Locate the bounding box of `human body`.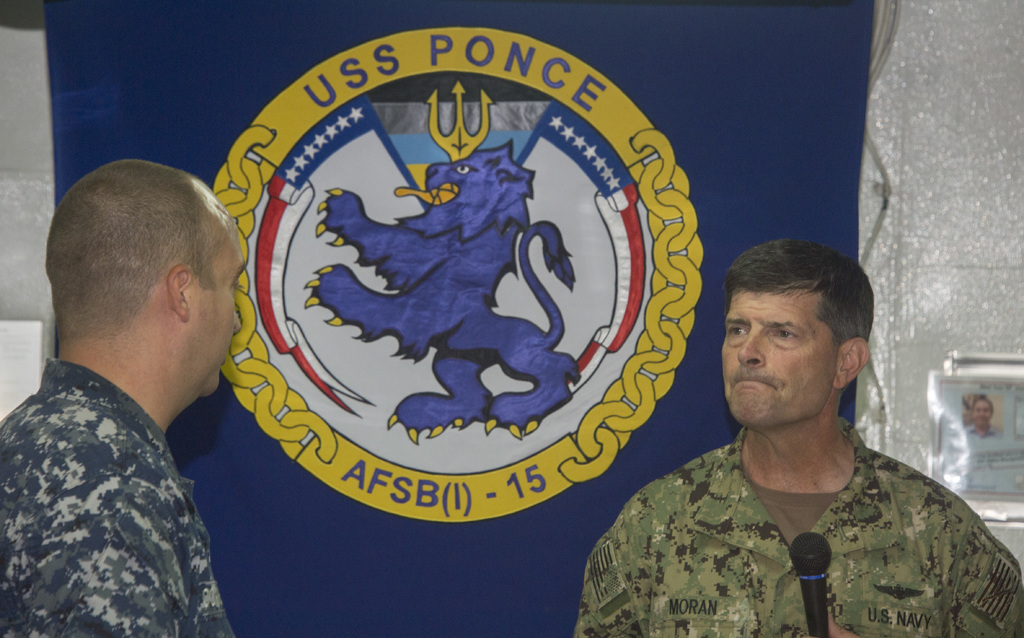
Bounding box: region(967, 426, 1005, 439).
